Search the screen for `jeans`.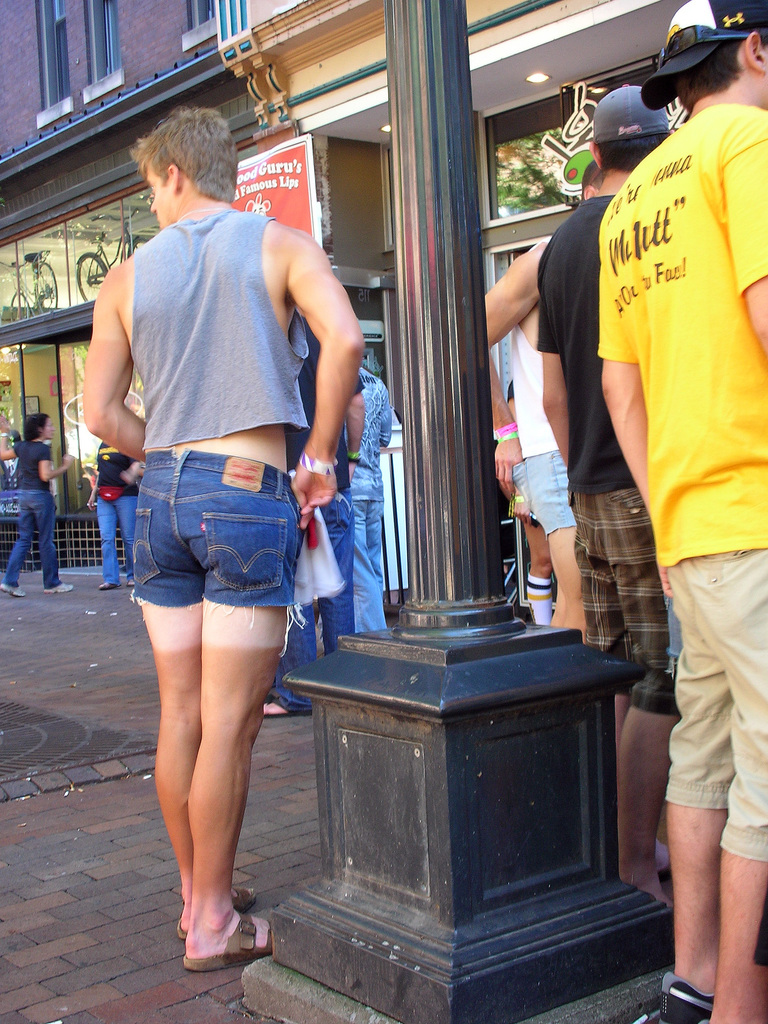
Found at (5,489,65,594).
